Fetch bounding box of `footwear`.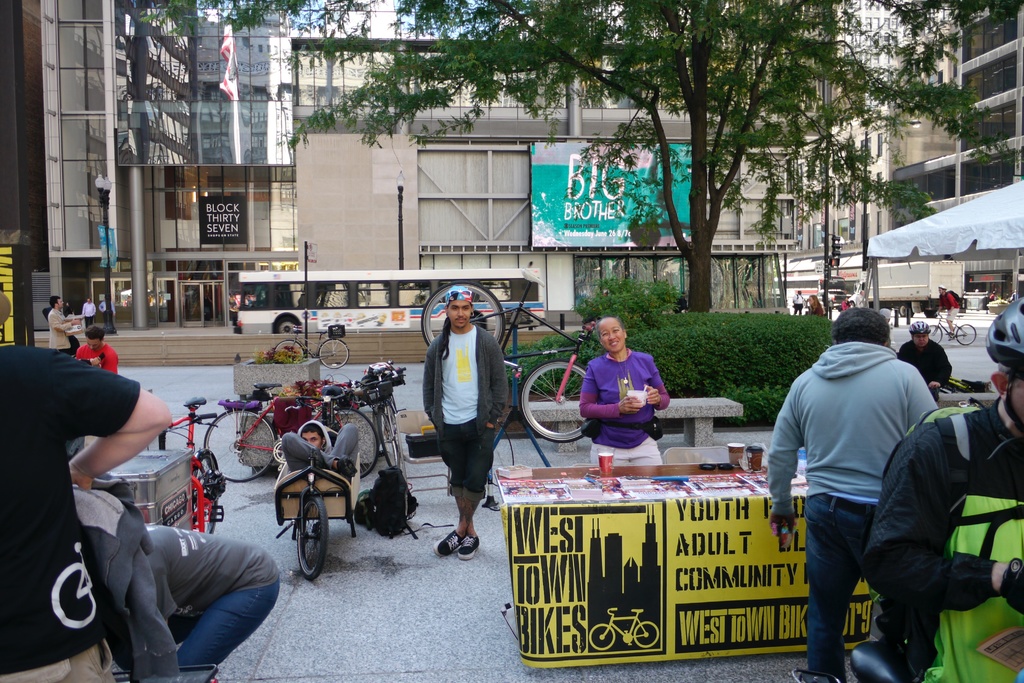
Bbox: x1=435, y1=531, x2=466, y2=560.
